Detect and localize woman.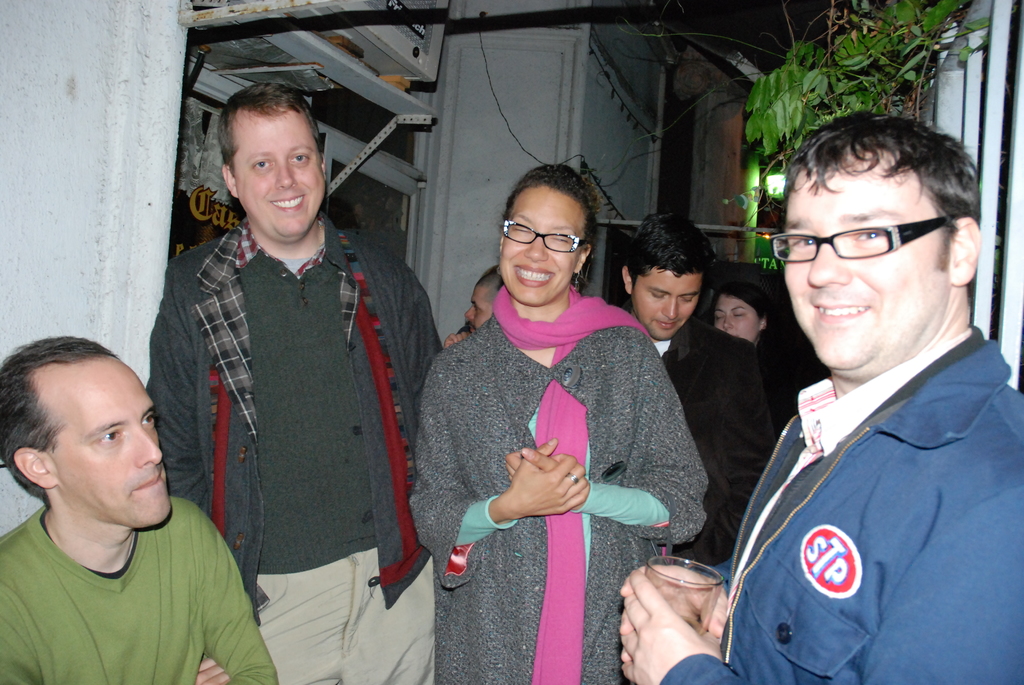
Localized at [415,152,726,684].
